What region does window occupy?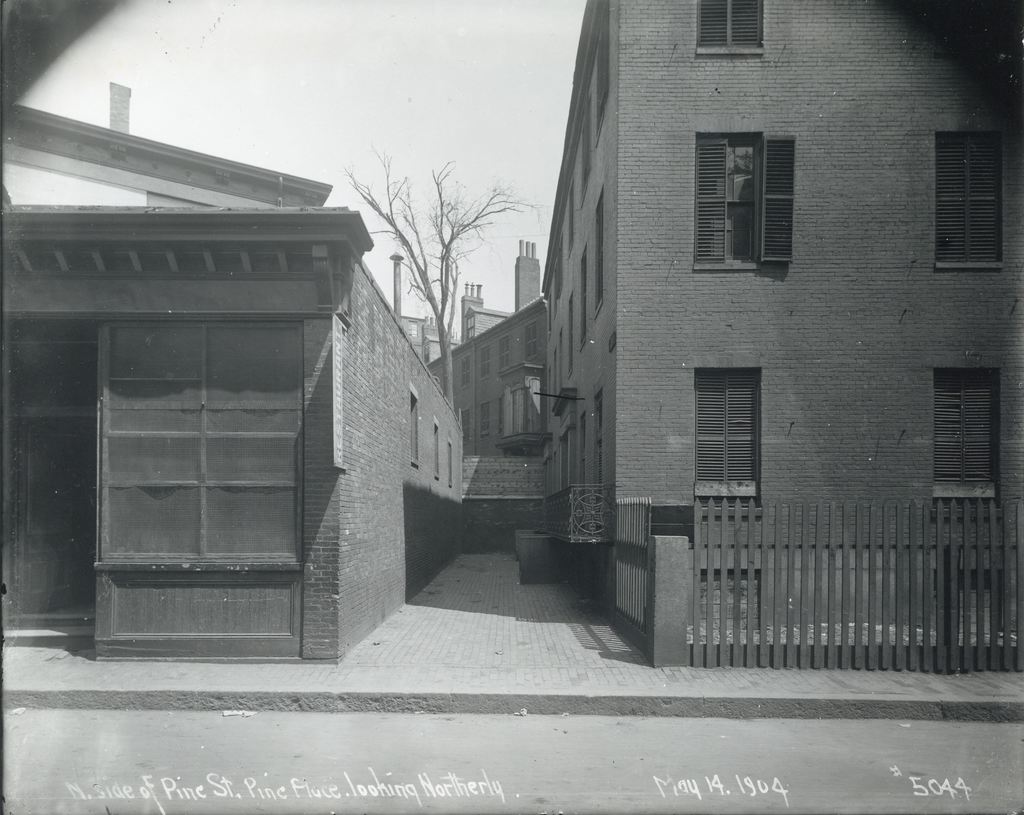
box=[409, 383, 420, 466].
